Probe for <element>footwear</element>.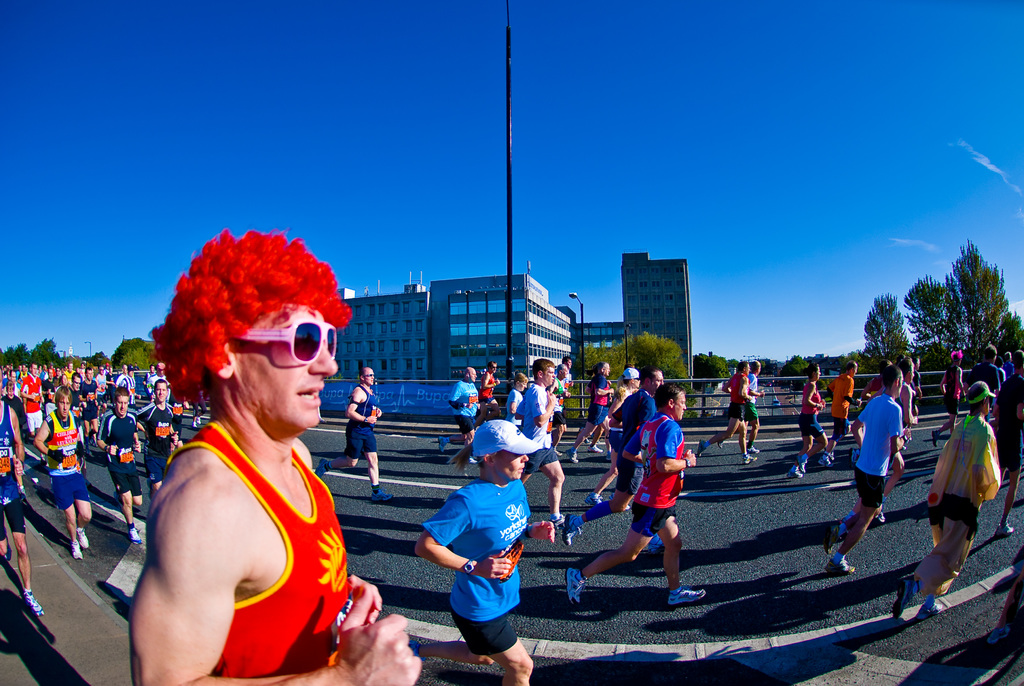
Probe result: (696,439,709,460).
